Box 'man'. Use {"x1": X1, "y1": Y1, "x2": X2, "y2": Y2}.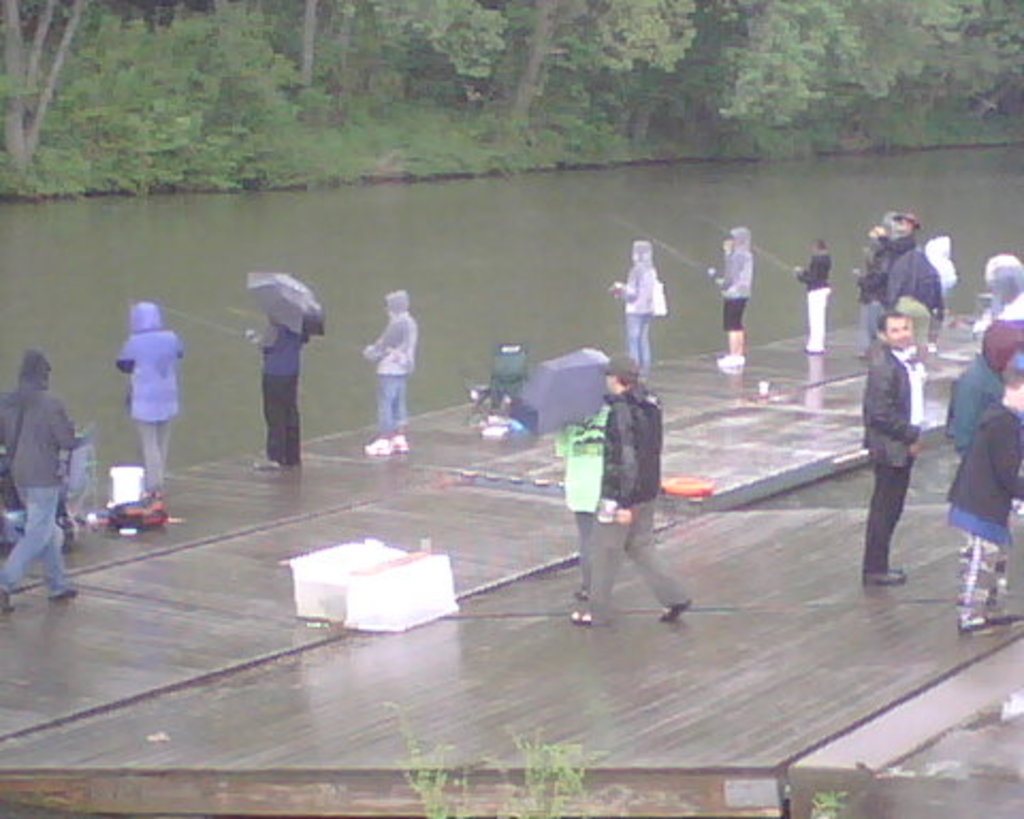
{"x1": 939, "y1": 371, "x2": 1022, "y2": 625}.
